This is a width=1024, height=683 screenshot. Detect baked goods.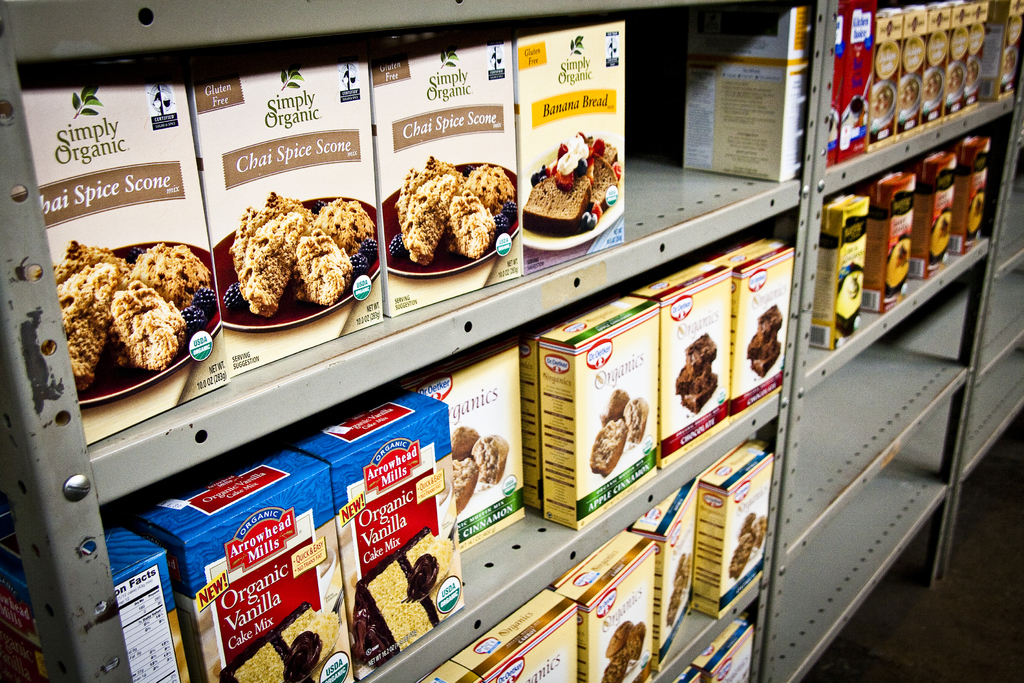
select_region(947, 67, 965, 91).
